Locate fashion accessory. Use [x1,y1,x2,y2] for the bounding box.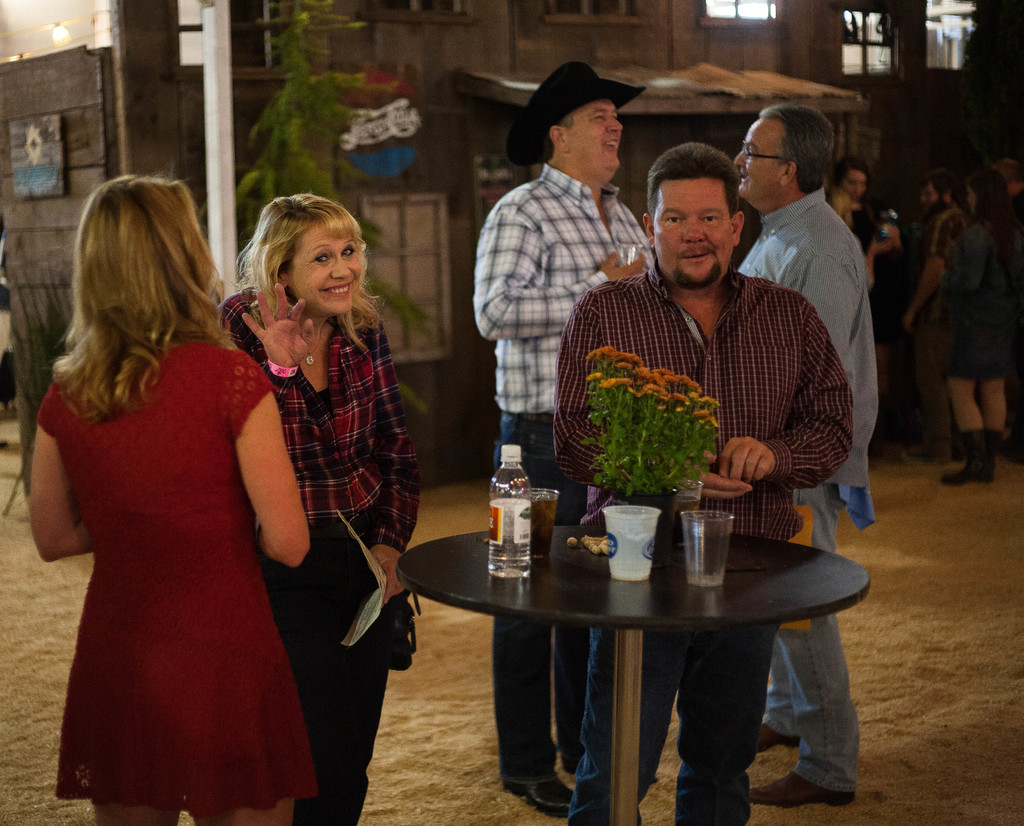
[936,421,987,485].
